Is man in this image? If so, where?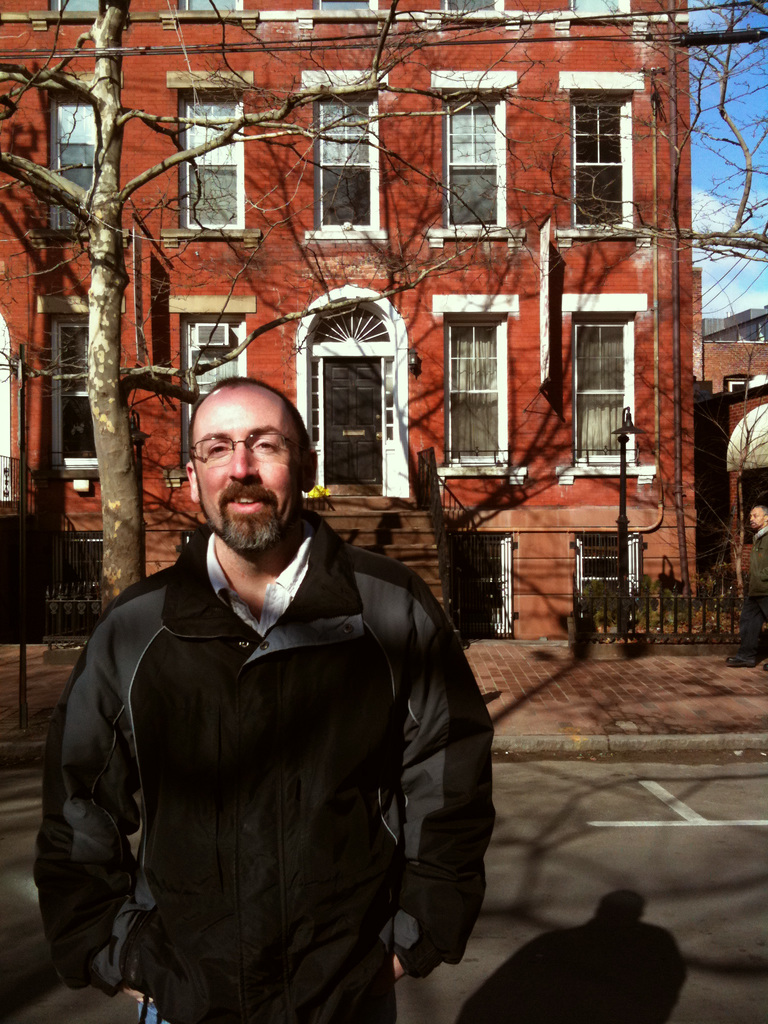
Yes, at {"left": 52, "top": 337, "right": 500, "bottom": 1023}.
